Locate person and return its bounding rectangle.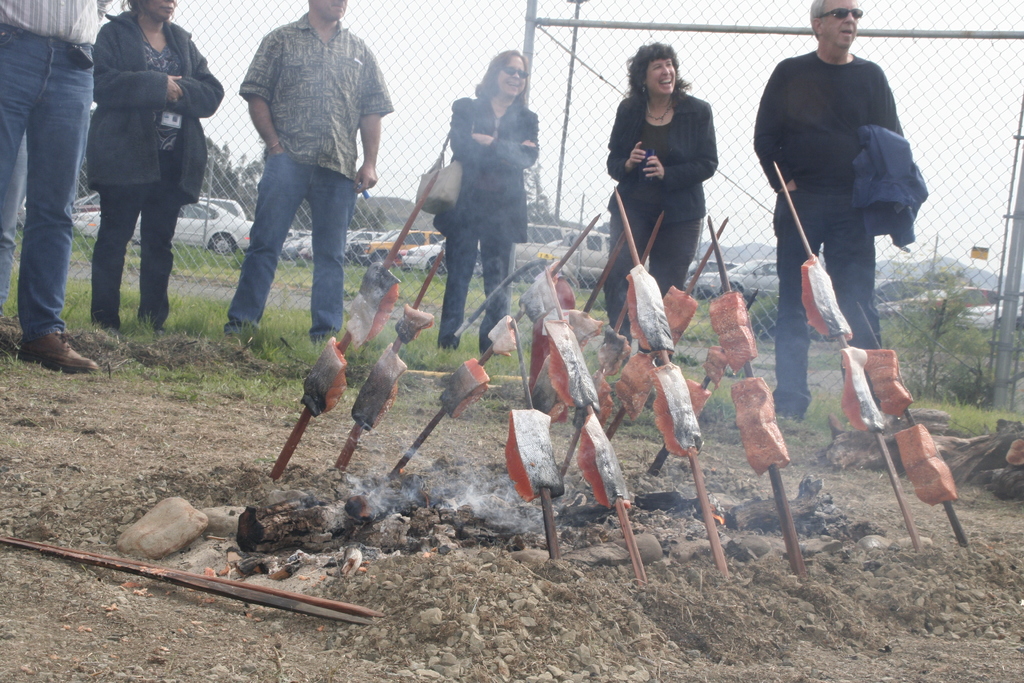
l=601, t=42, r=717, b=340.
